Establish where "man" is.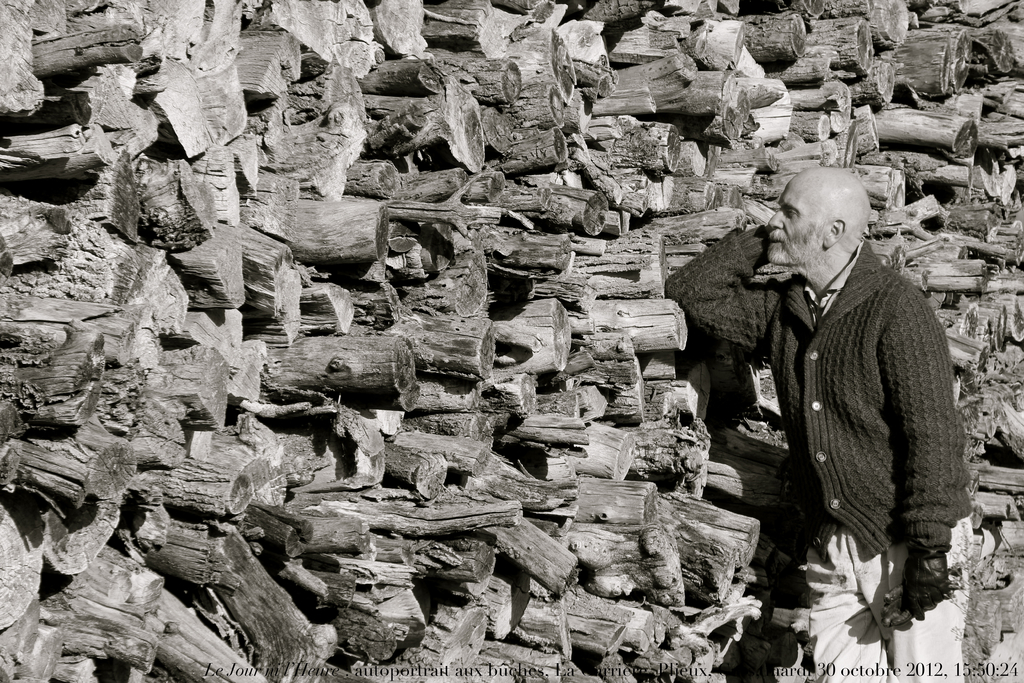
Established at rect(662, 156, 976, 680).
